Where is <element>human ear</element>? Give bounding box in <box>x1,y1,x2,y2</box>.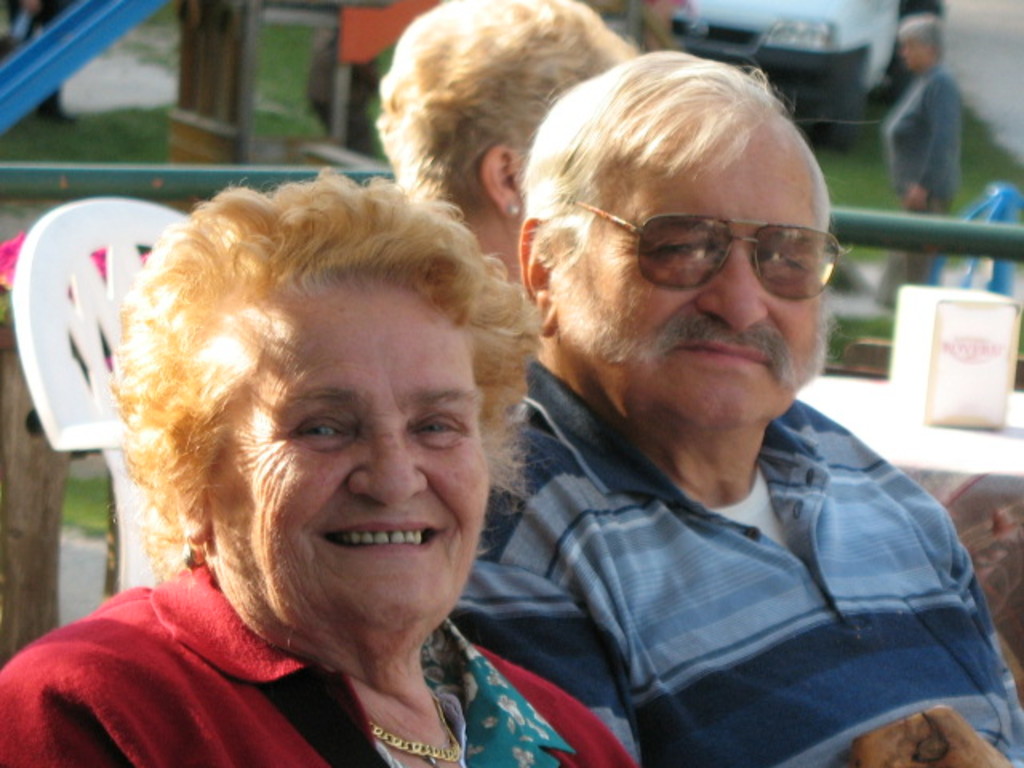
<box>176,485,214,549</box>.
